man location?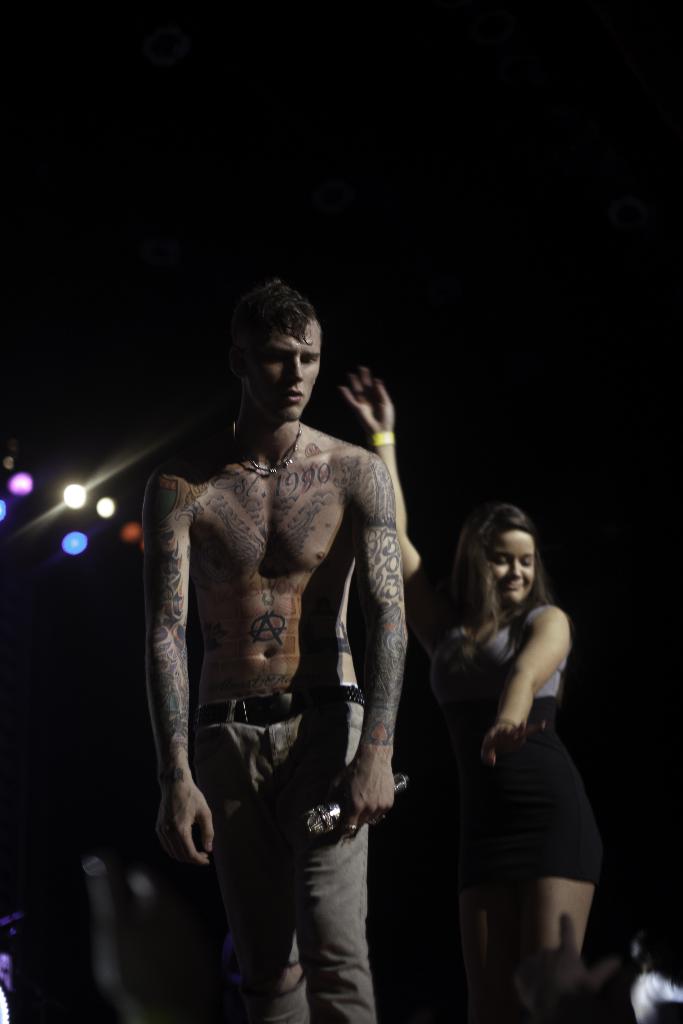
box=[135, 273, 429, 998]
